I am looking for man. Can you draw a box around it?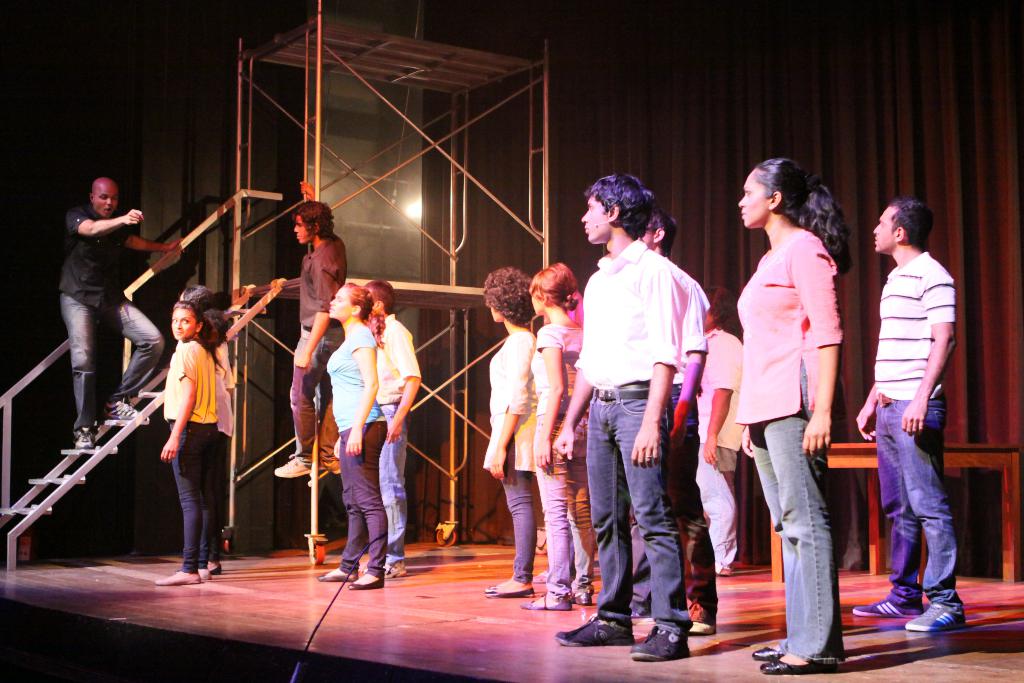
Sure, the bounding box is detection(570, 190, 739, 635).
